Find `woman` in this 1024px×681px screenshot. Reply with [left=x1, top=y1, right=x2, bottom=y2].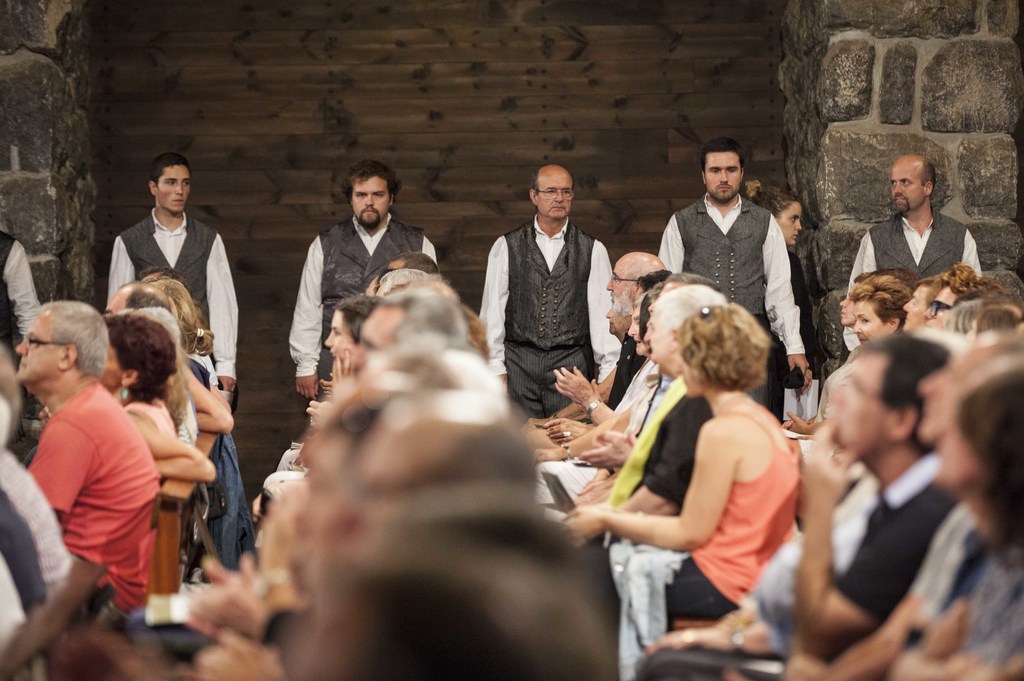
[left=738, top=175, right=825, bottom=417].
